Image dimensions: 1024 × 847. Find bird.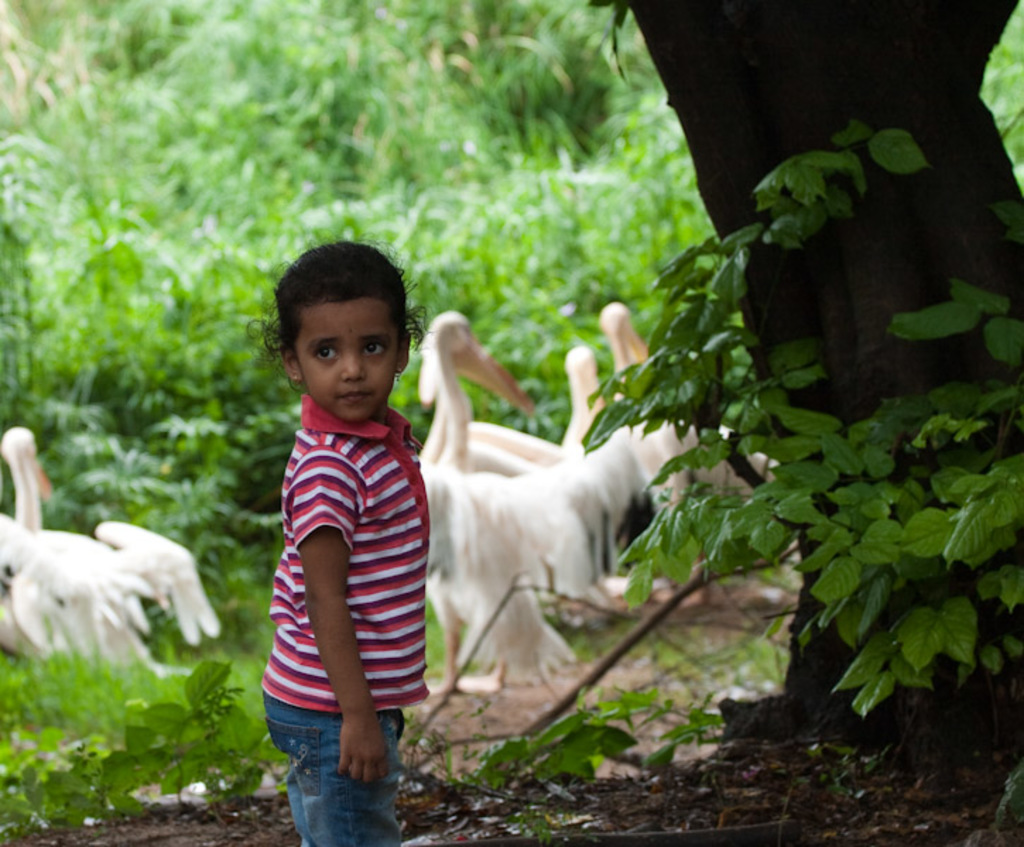
<region>672, 421, 792, 510</region>.
